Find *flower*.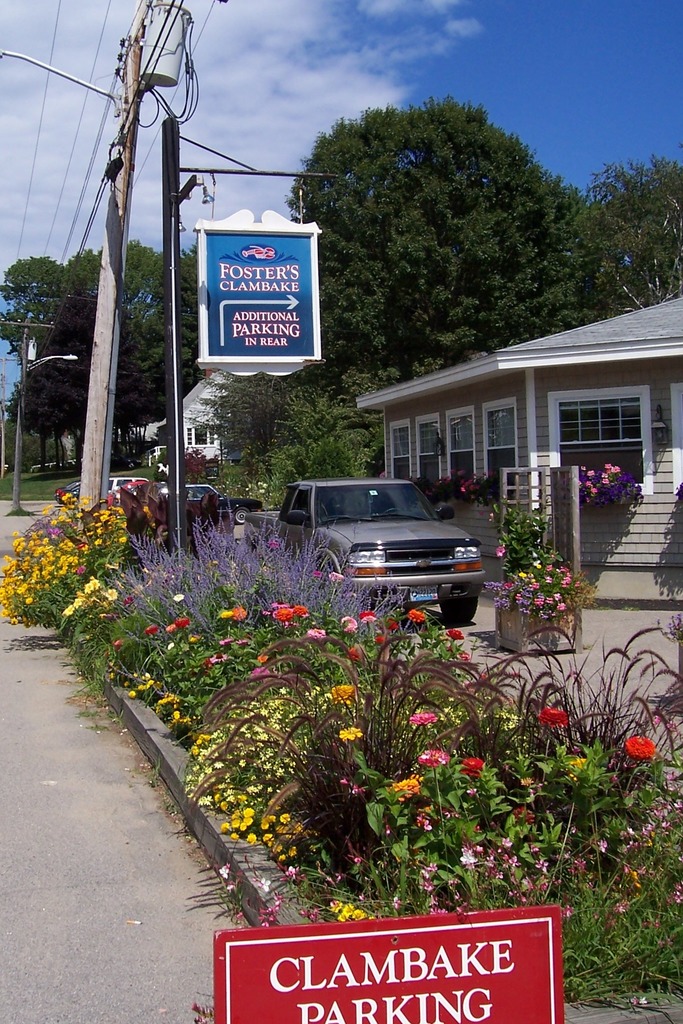
<box>111,636,120,653</box>.
